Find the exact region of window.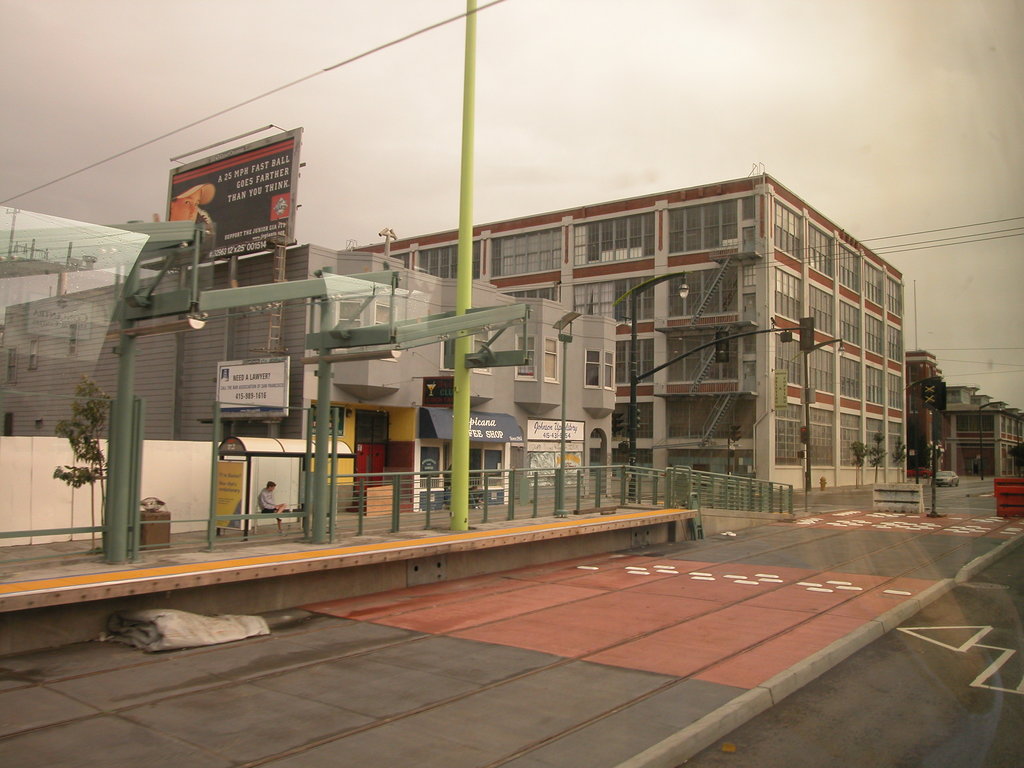
Exact region: 810 219 831 275.
